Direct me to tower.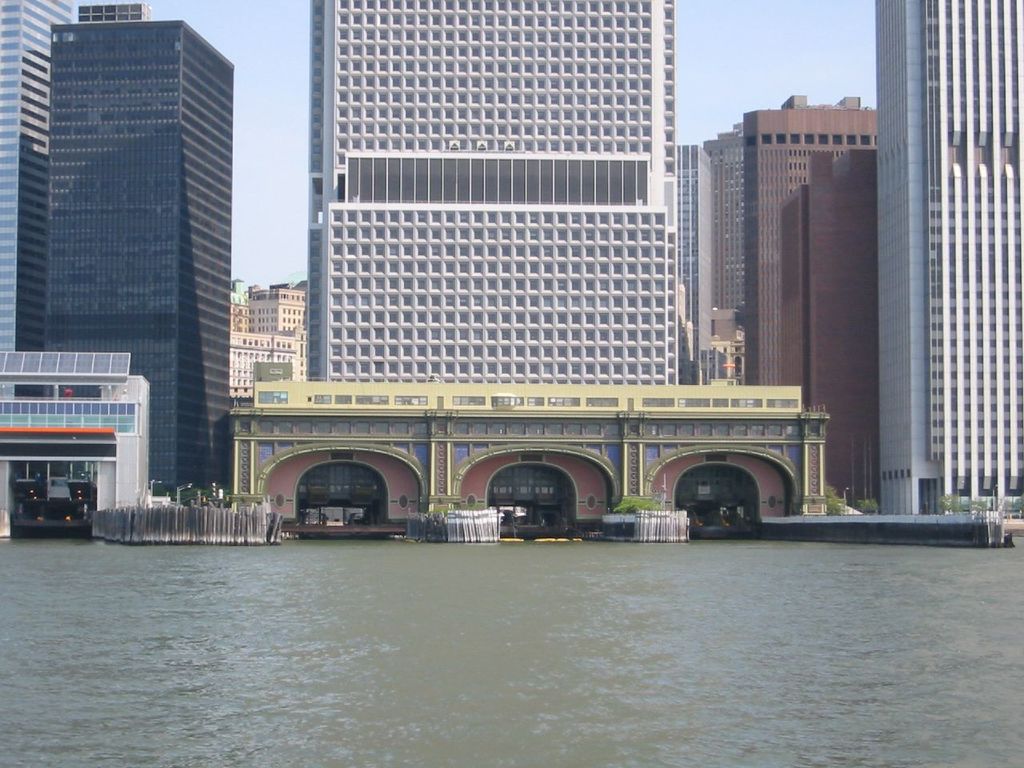
Direction: (x1=42, y1=0, x2=234, y2=501).
